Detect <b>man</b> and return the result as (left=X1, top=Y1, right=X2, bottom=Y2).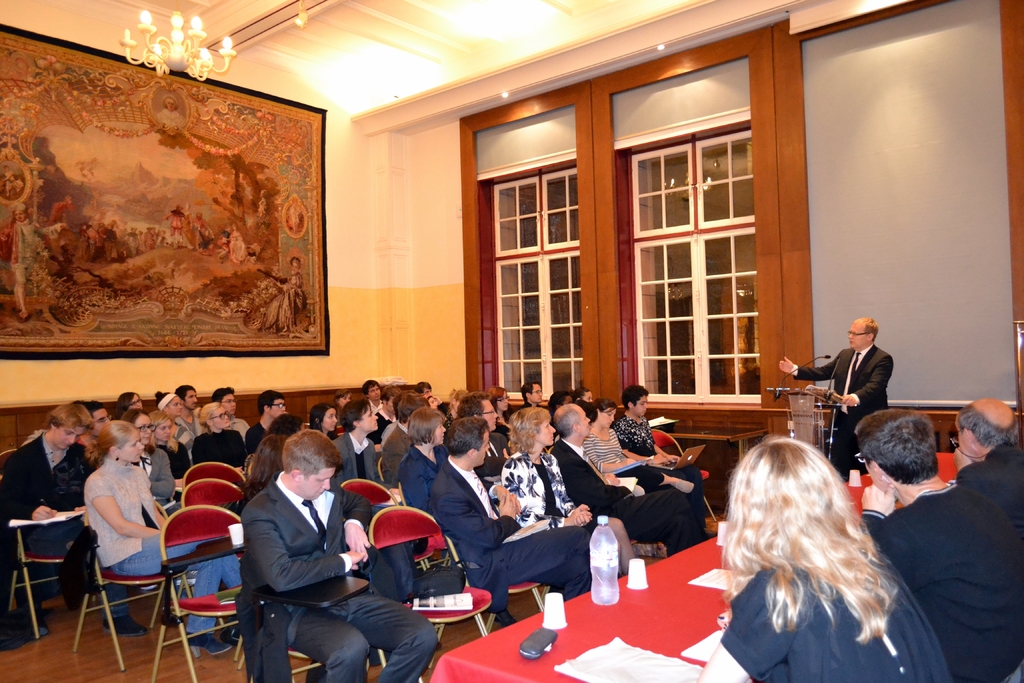
(left=849, top=412, right=1004, bottom=682).
